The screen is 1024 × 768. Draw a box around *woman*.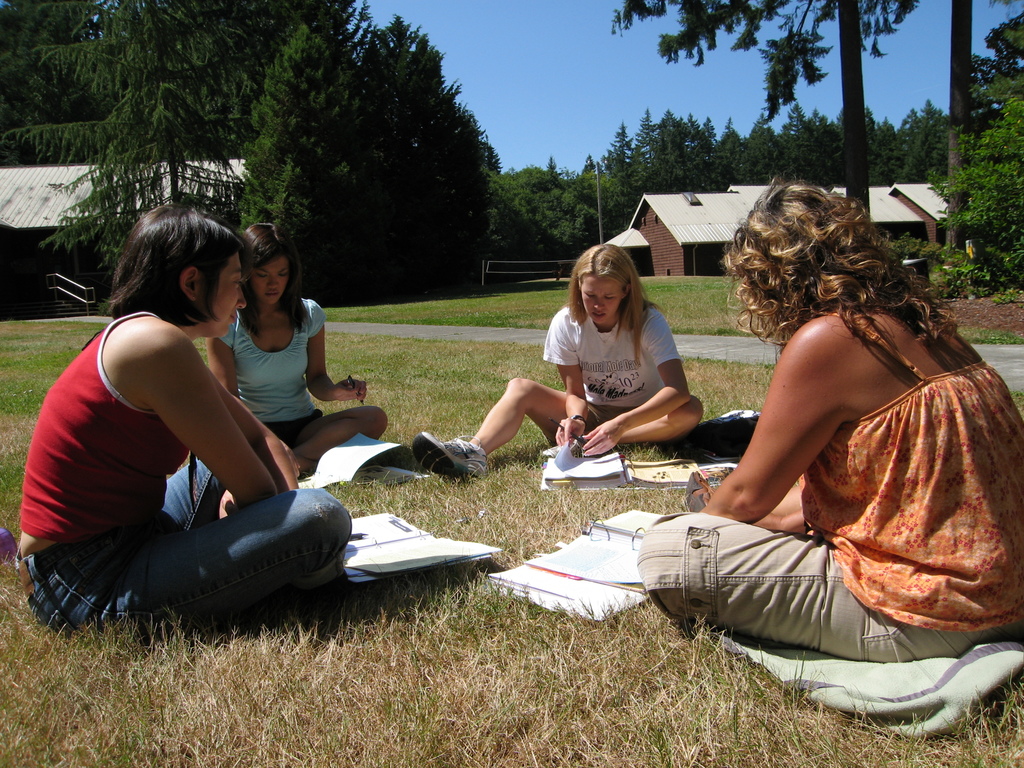
<box>14,202,363,639</box>.
